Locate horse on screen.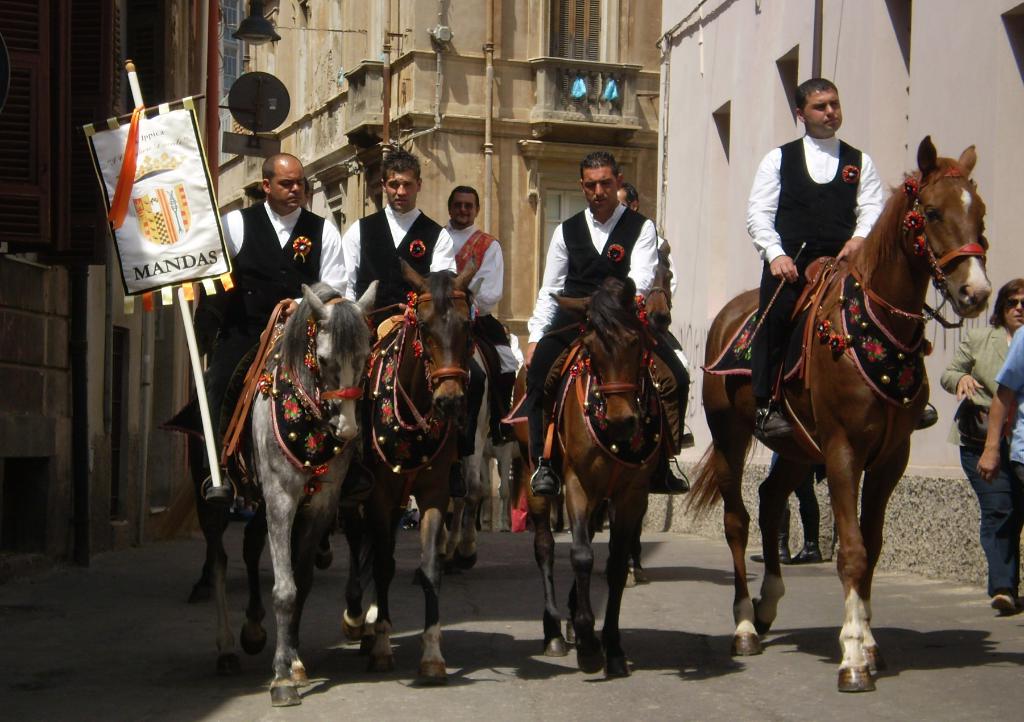
On screen at (509, 273, 675, 680).
